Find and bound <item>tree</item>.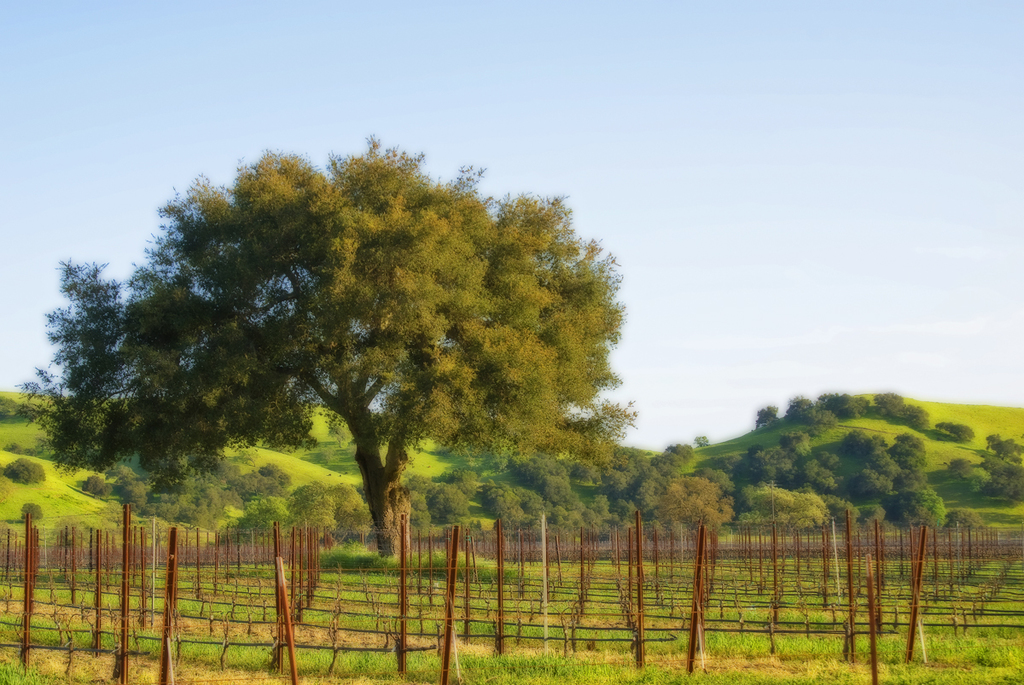
Bound: bbox=(847, 428, 900, 469).
